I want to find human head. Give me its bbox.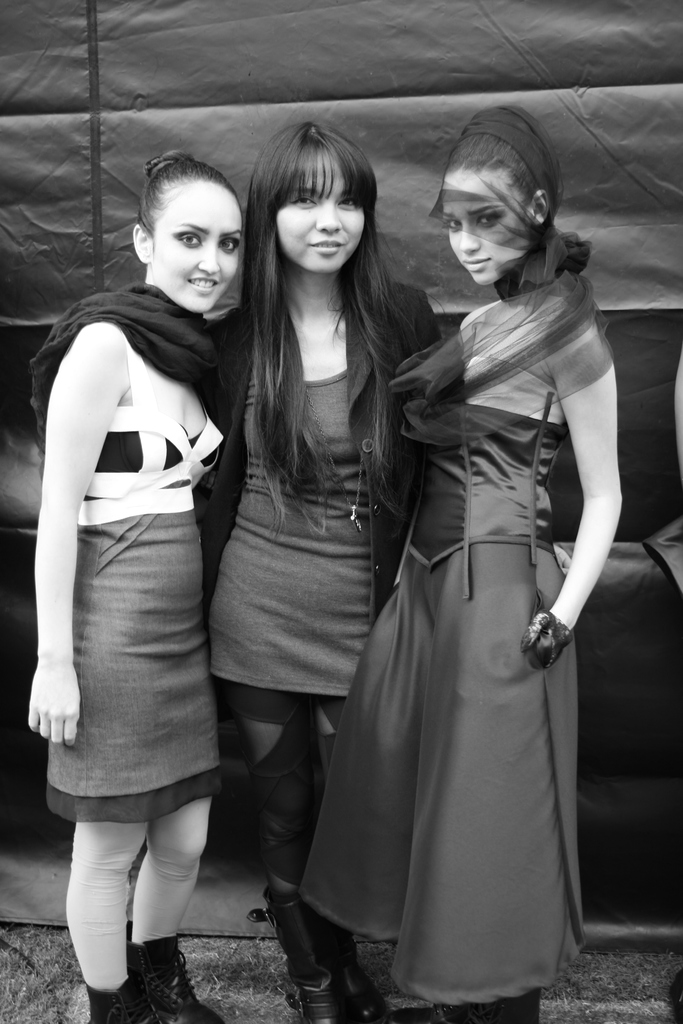
box(435, 111, 554, 288).
